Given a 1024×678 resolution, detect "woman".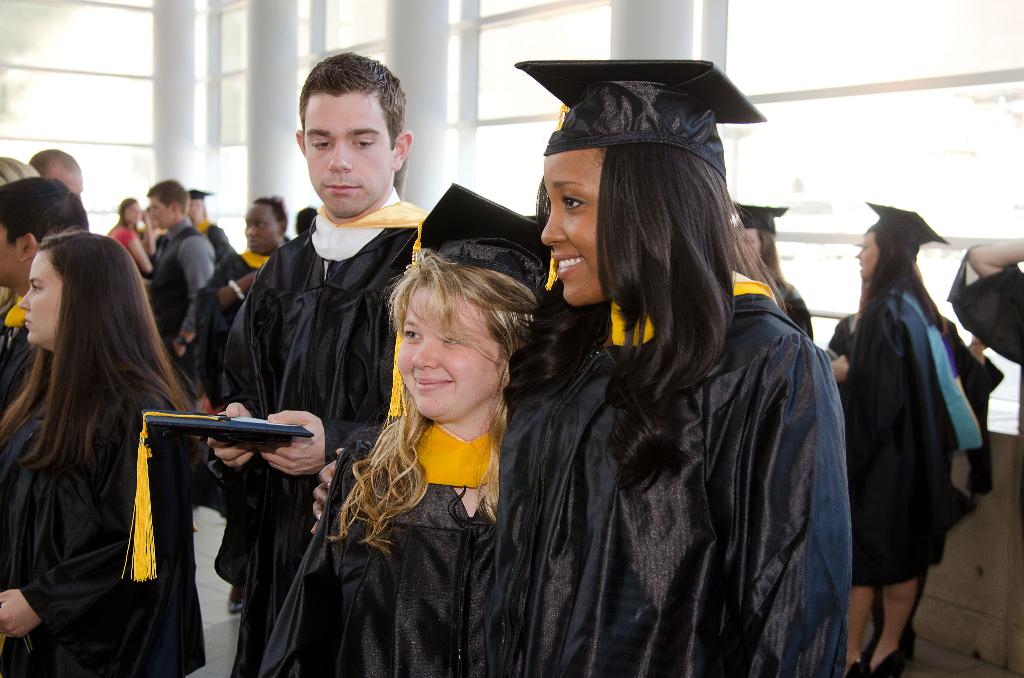
511:58:850:677.
